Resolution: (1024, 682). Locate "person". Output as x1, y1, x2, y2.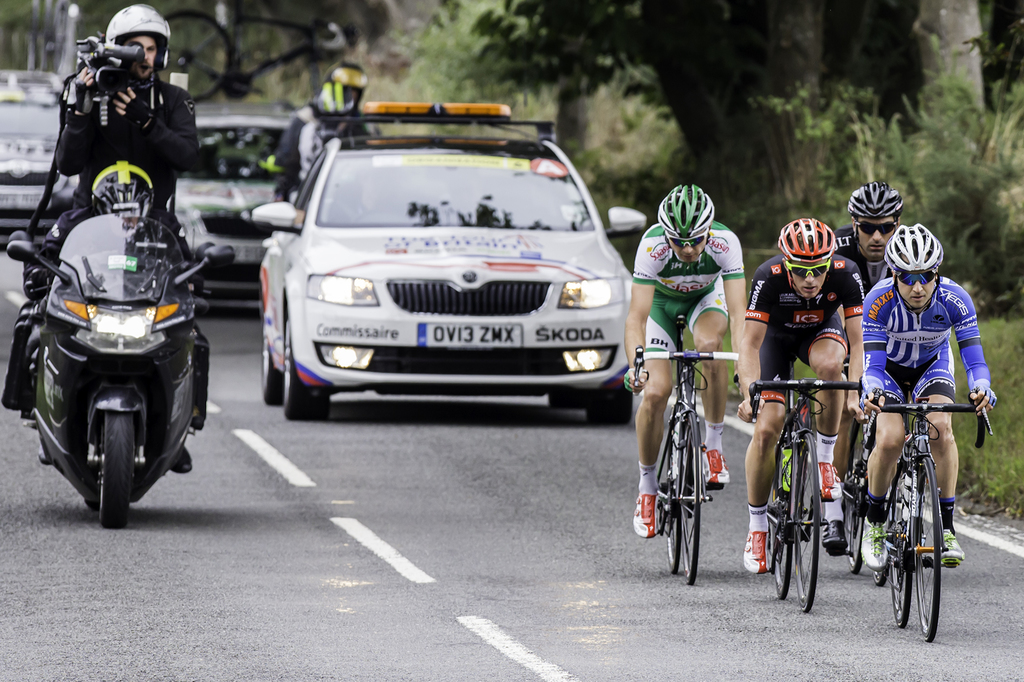
819, 182, 904, 550.
